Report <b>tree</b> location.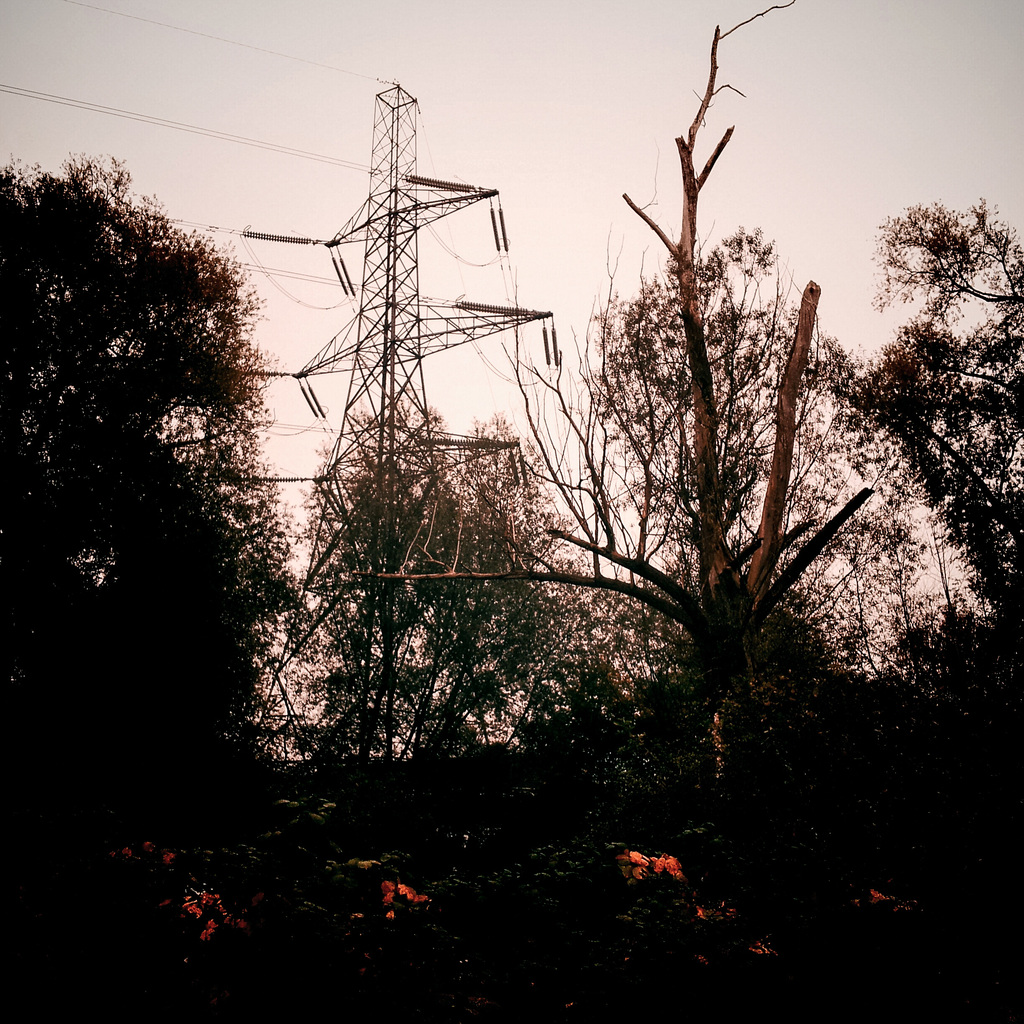
Report: box(506, 193, 865, 917).
